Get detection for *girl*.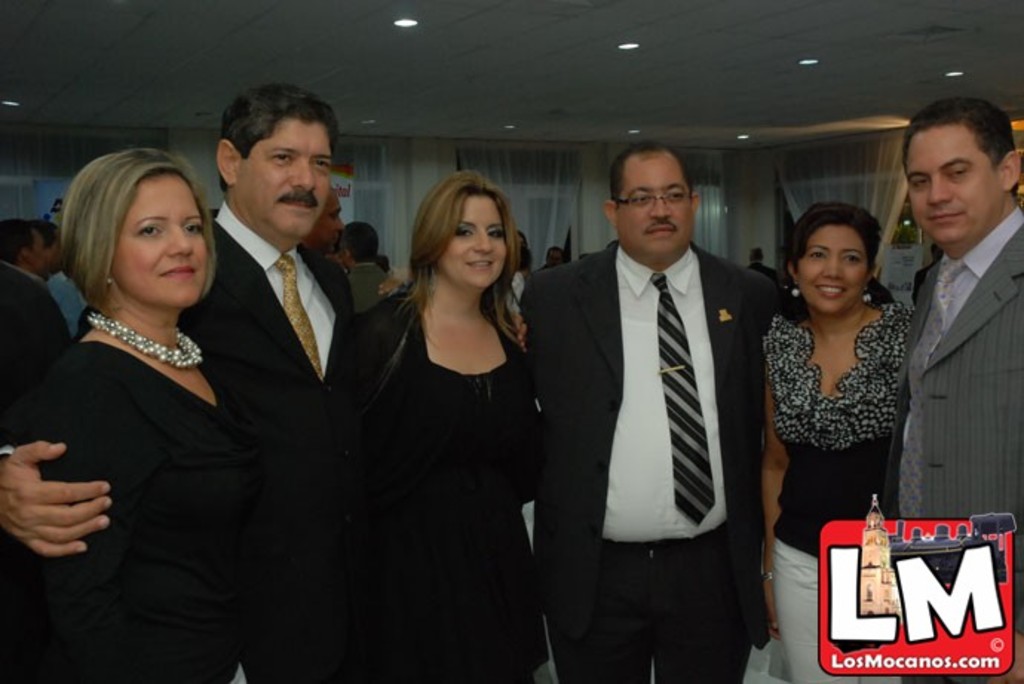
Detection: BBox(367, 165, 536, 683).
